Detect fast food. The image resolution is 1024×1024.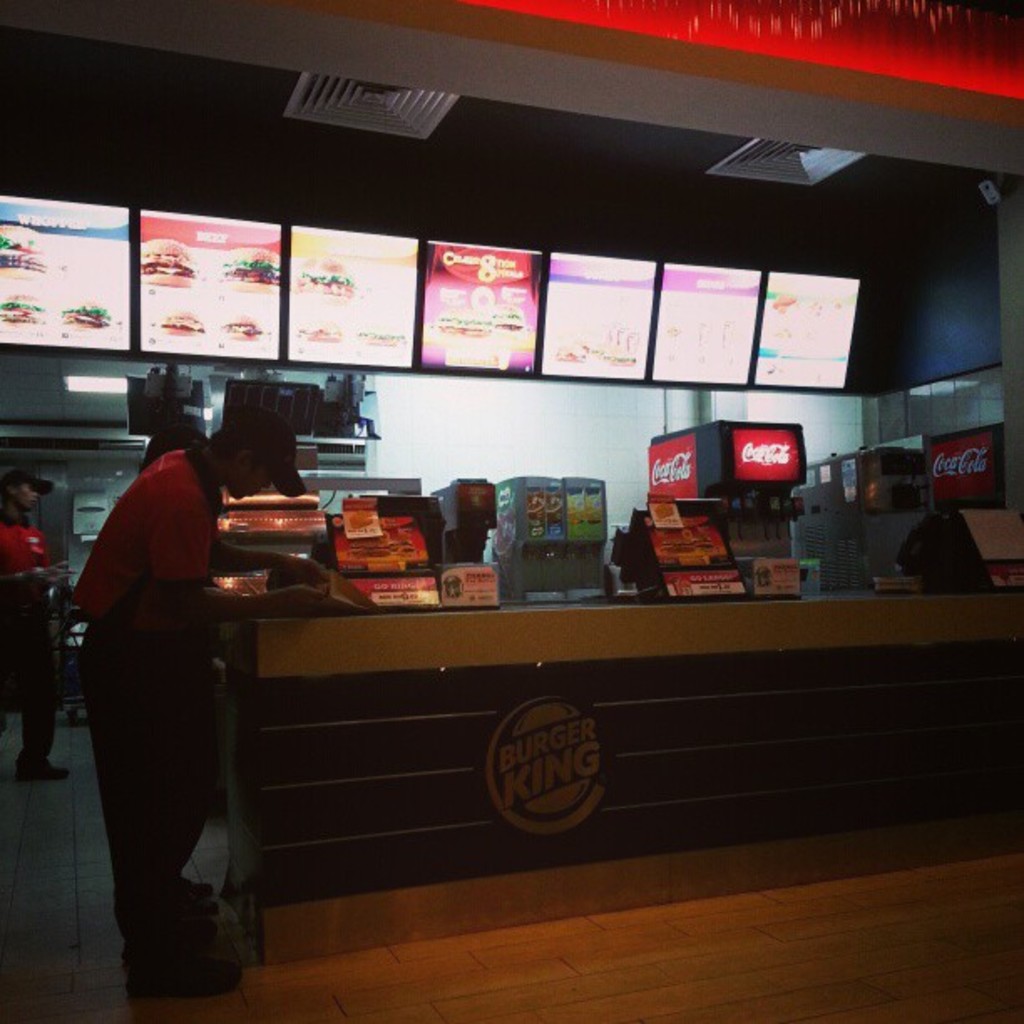
x1=296, y1=261, x2=358, y2=301.
